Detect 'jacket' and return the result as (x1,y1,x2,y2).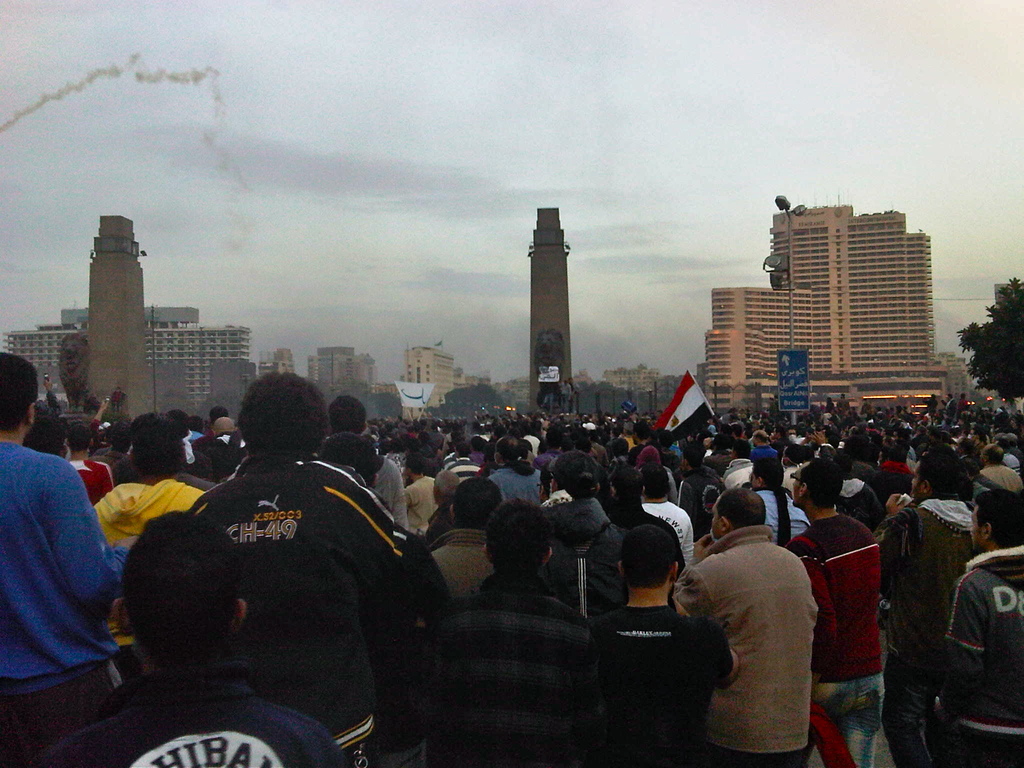
(717,456,758,493).
